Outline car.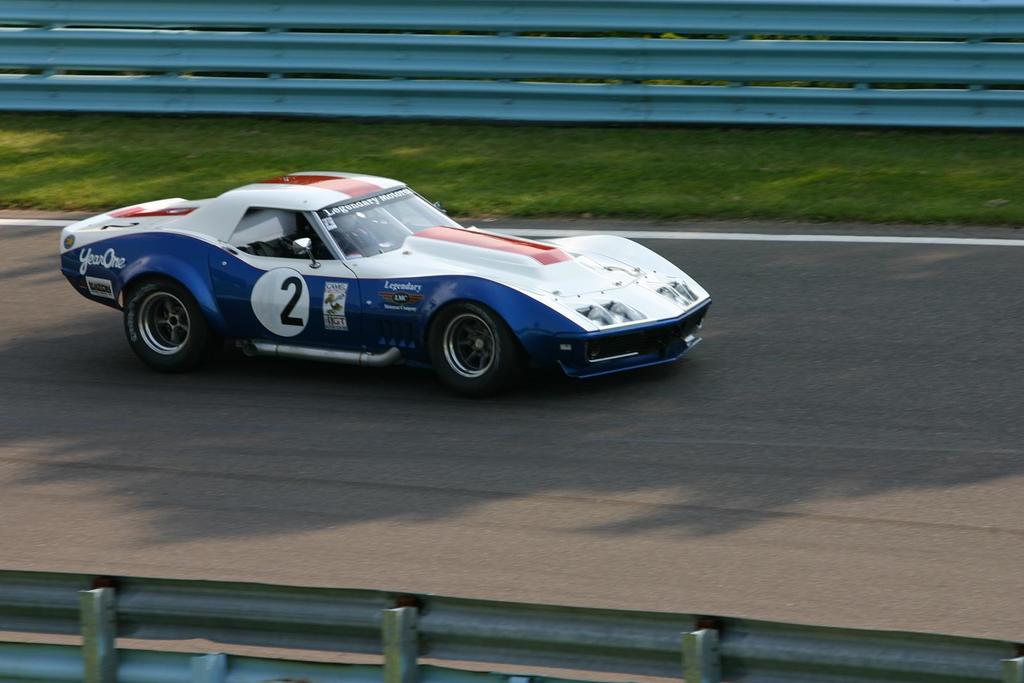
Outline: (35, 168, 703, 392).
